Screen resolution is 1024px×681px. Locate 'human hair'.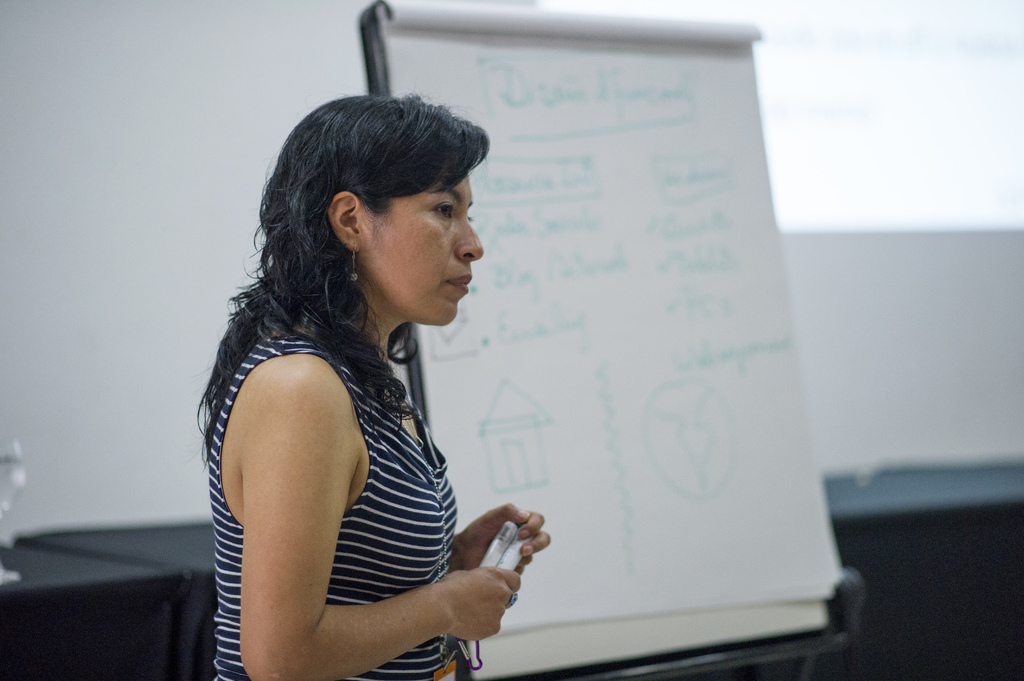
266:92:486:320.
